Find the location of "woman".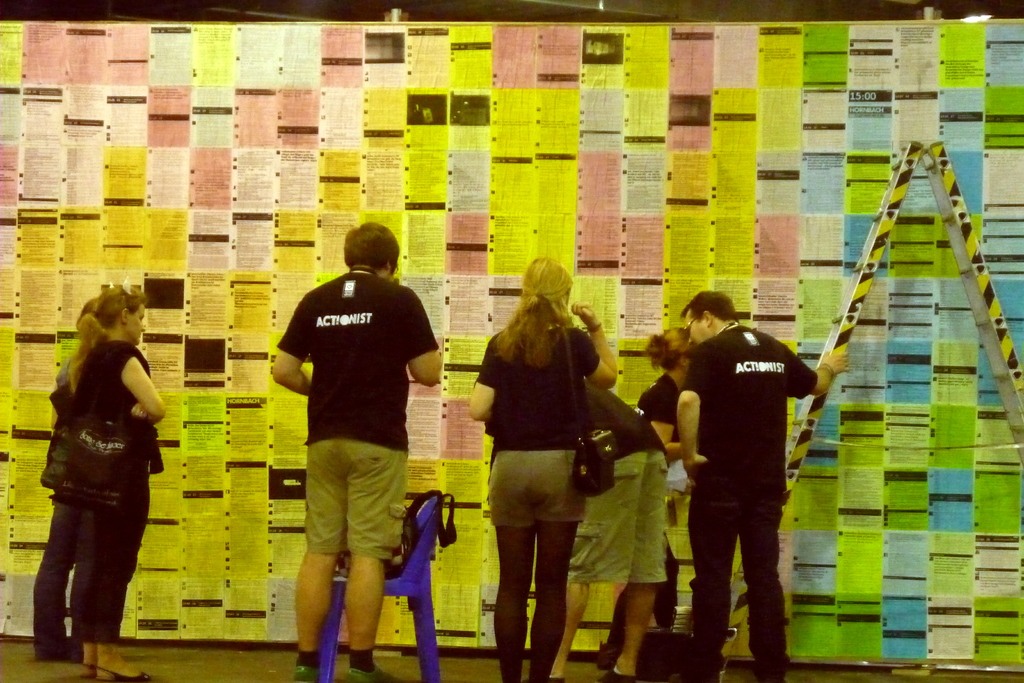
Location: 63,282,173,682.
